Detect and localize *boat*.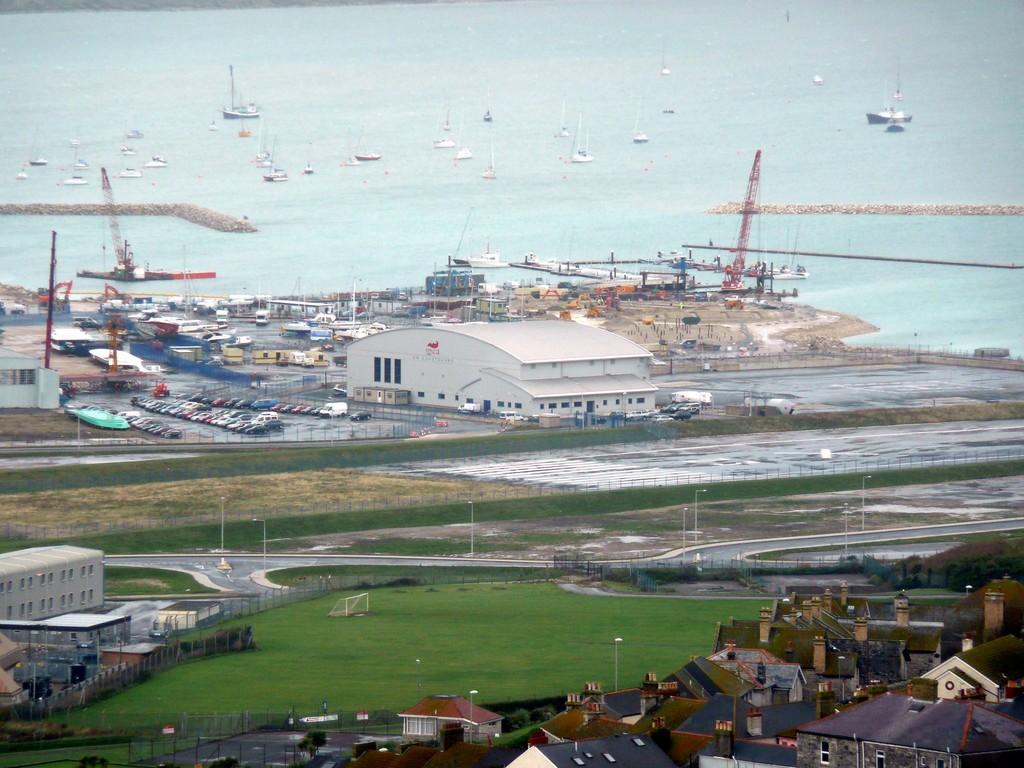
Localized at {"left": 476, "top": 140, "right": 497, "bottom": 185}.
